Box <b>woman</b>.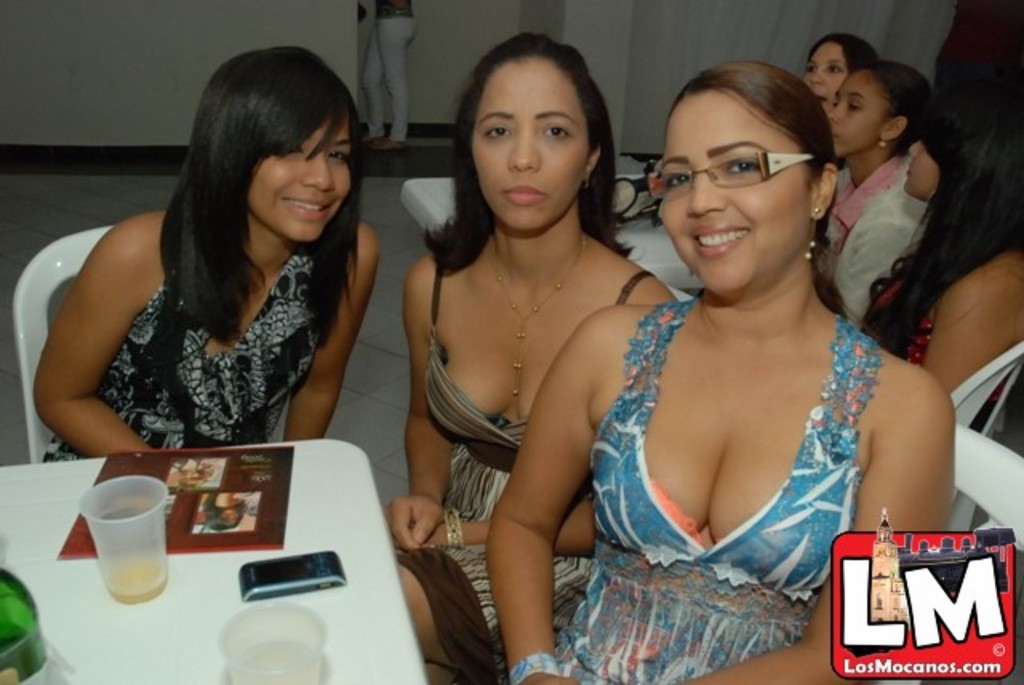
512/58/960/680.
